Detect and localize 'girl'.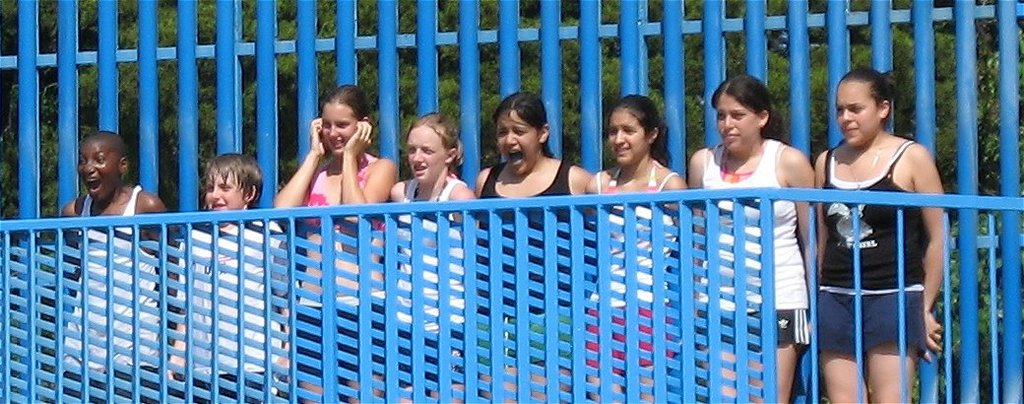
Localized at <bbox>387, 111, 472, 403</bbox>.
